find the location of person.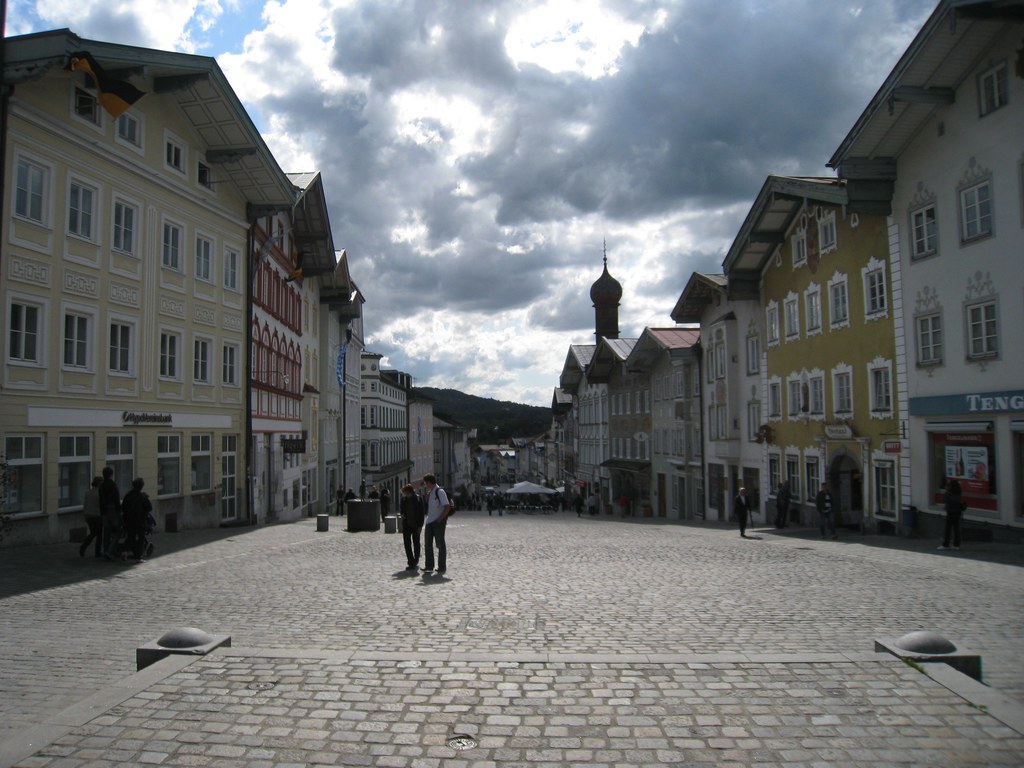
Location: bbox=[776, 479, 788, 531].
